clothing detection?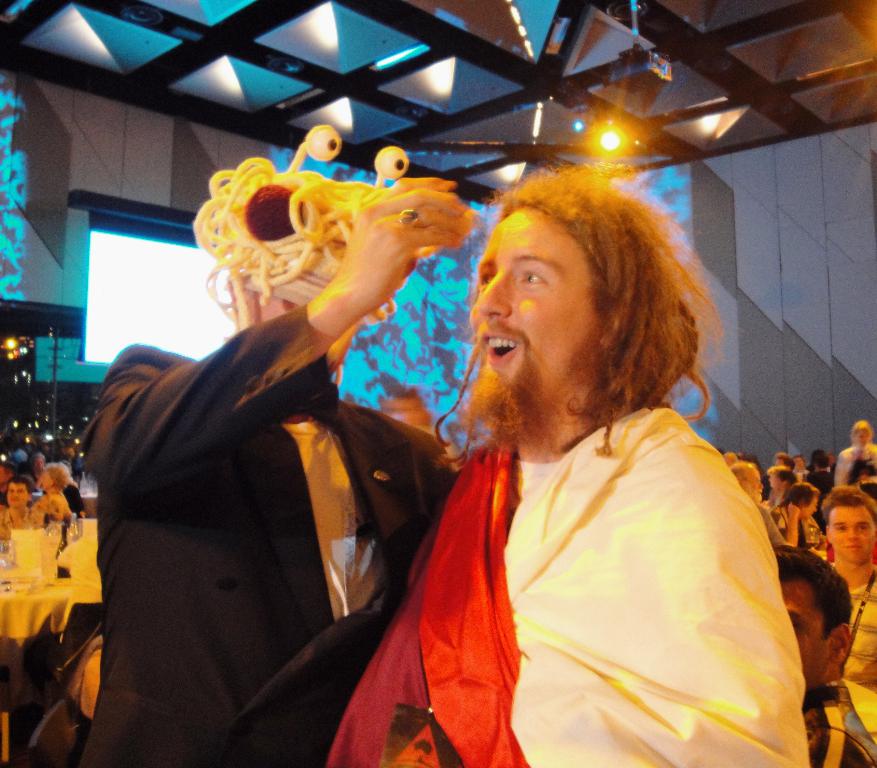
<region>141, 224, 500, 763</region>
